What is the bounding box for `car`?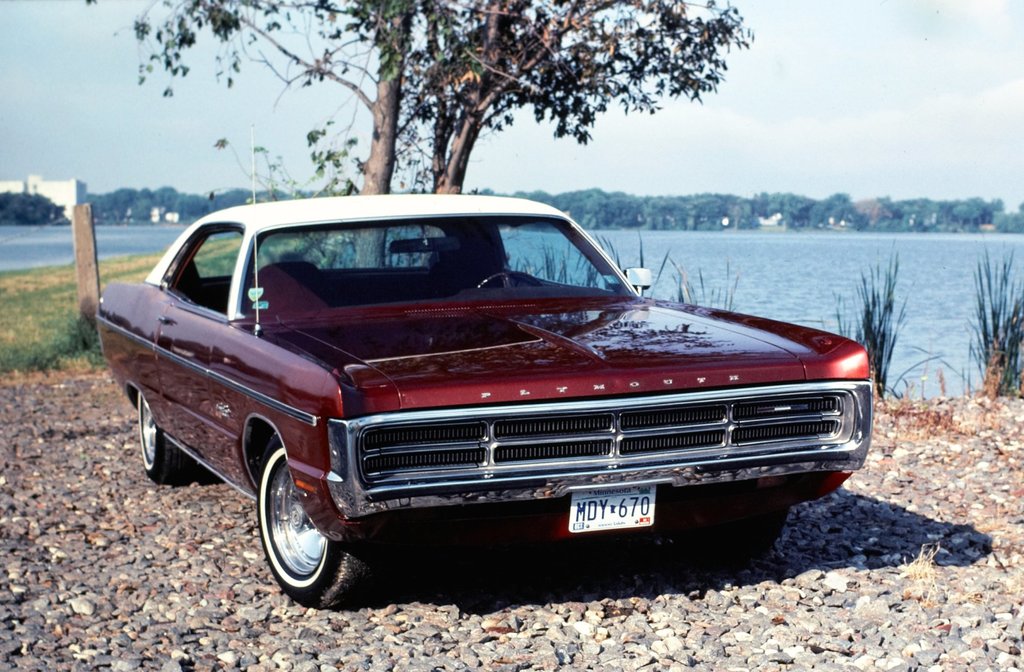
crop(99, 127, 876, 611).
